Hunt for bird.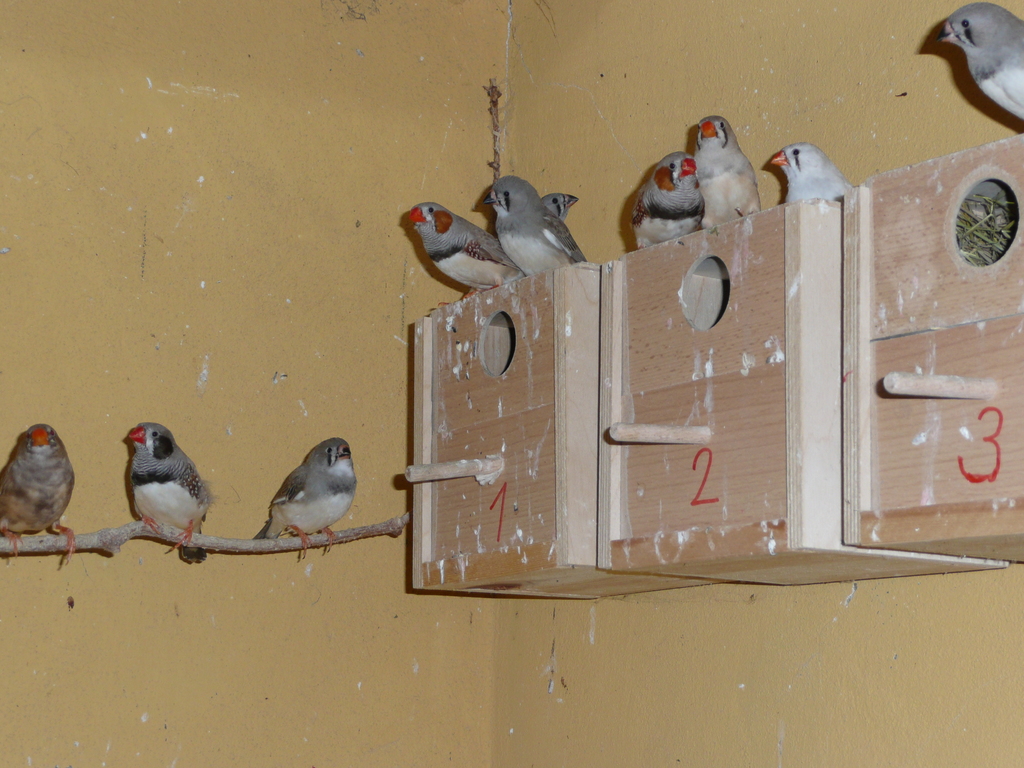
Hunted down at detection(397, 198, 535, 309).
